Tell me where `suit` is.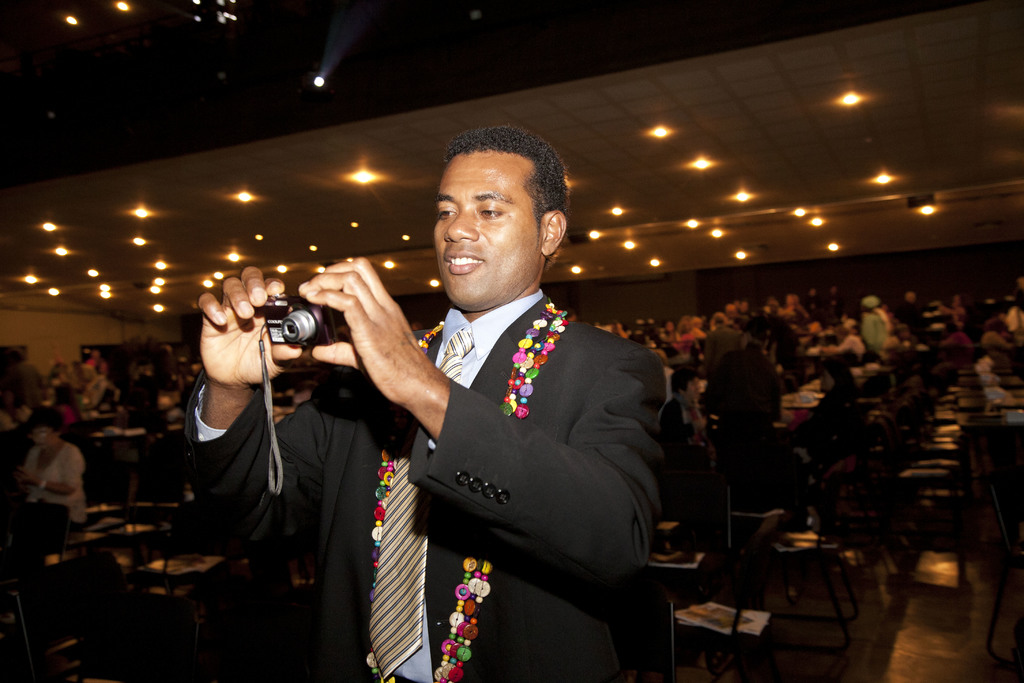
`suit` is at {"x1": 161, "y1": 286, "x2": 683, "y2": 682}.
